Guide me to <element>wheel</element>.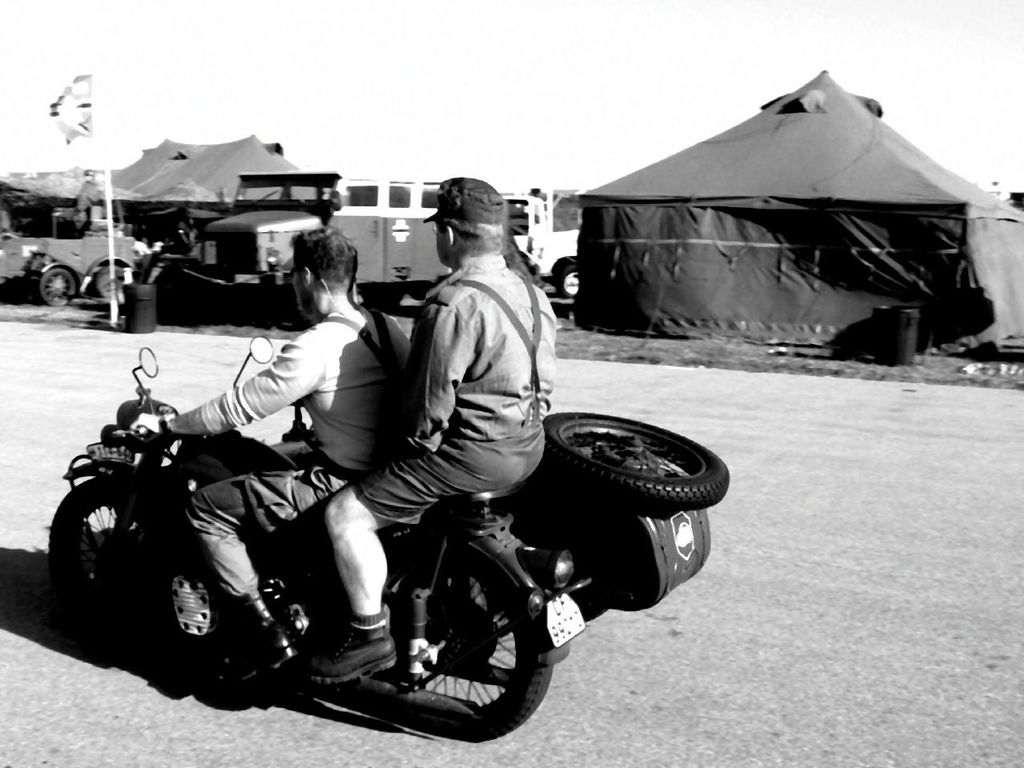
Guidance: bbox=(538, 412, 730, 512).
